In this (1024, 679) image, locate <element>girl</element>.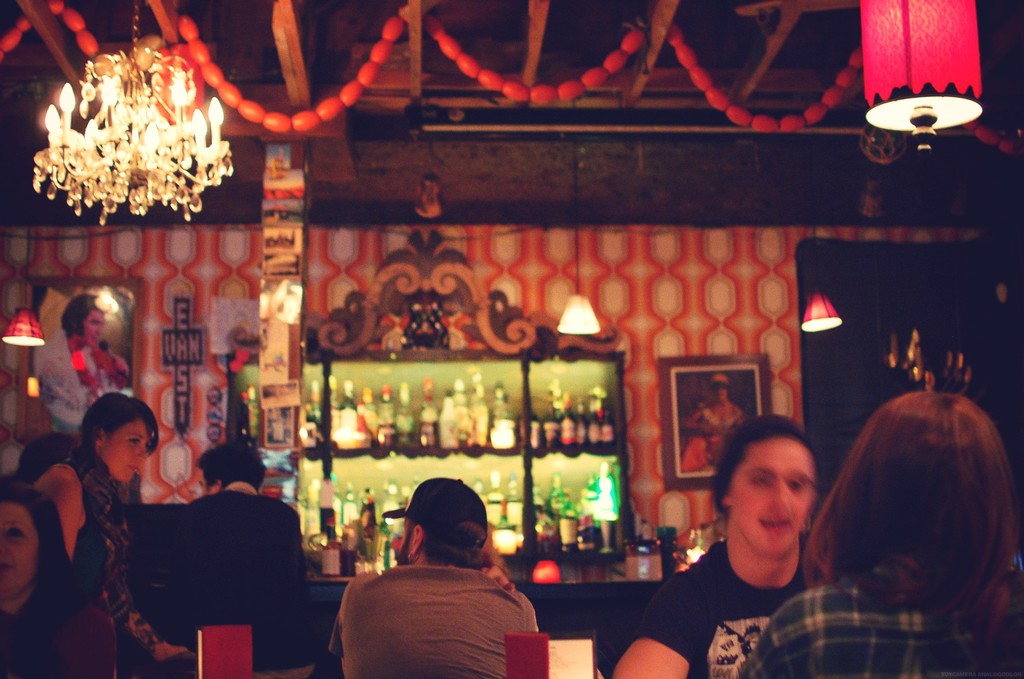
Bounding box: (0,476,116,678).
